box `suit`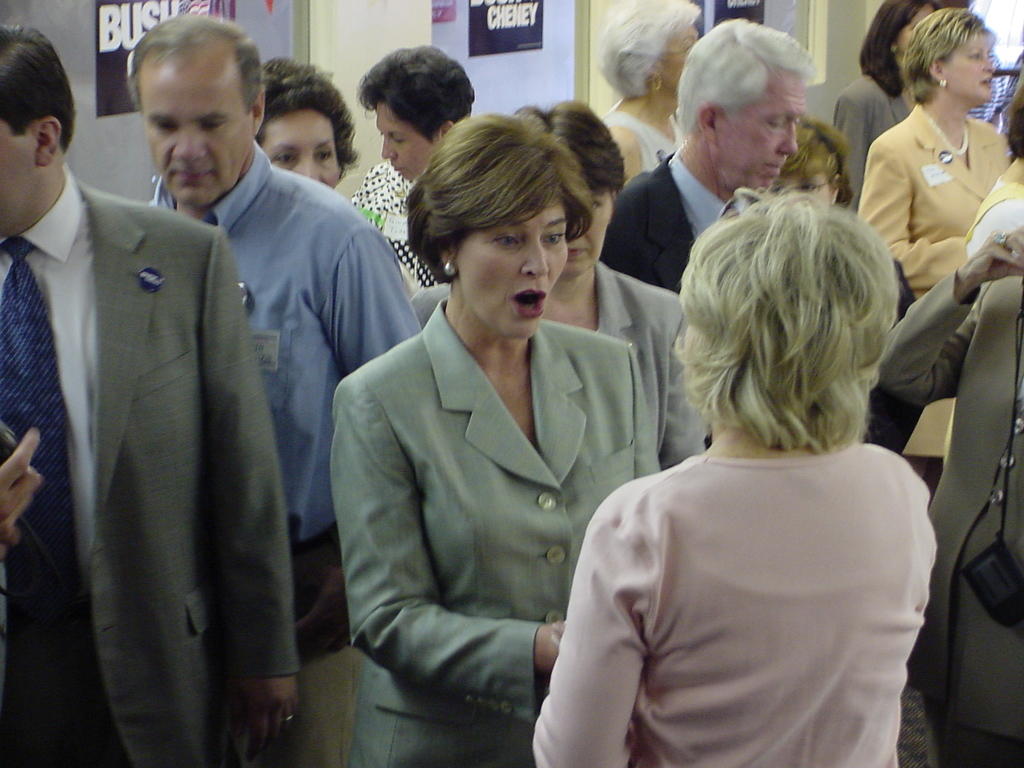
pyautogui.locateOnScreen(408, 260, 703, 475)
